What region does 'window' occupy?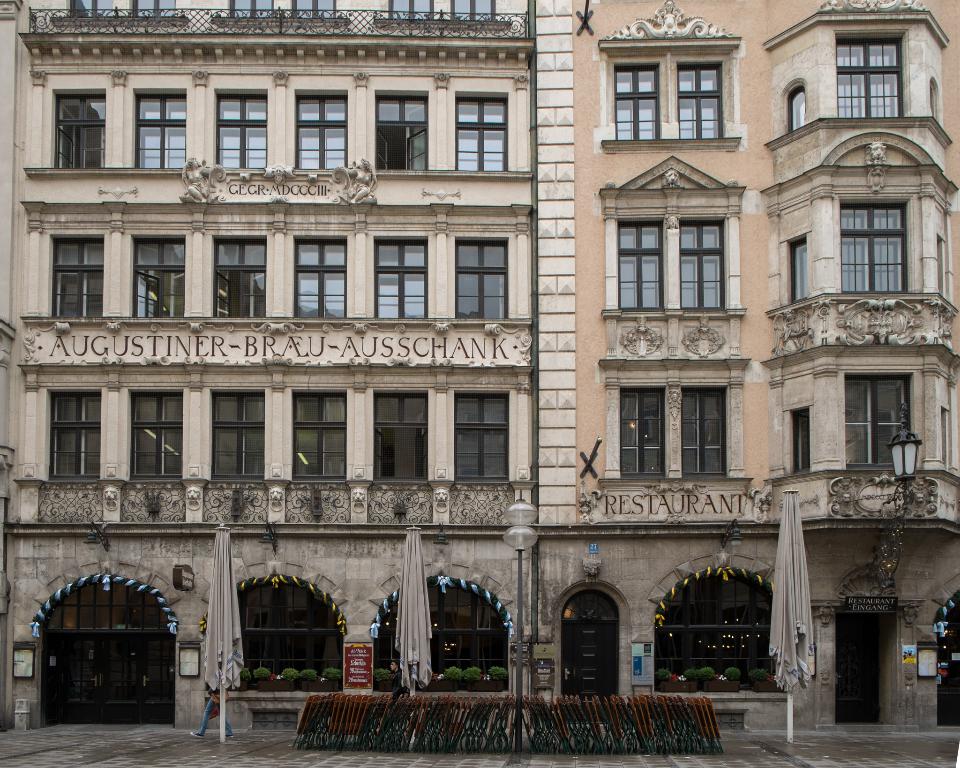
bbox=(375, 570, 514, 689).
